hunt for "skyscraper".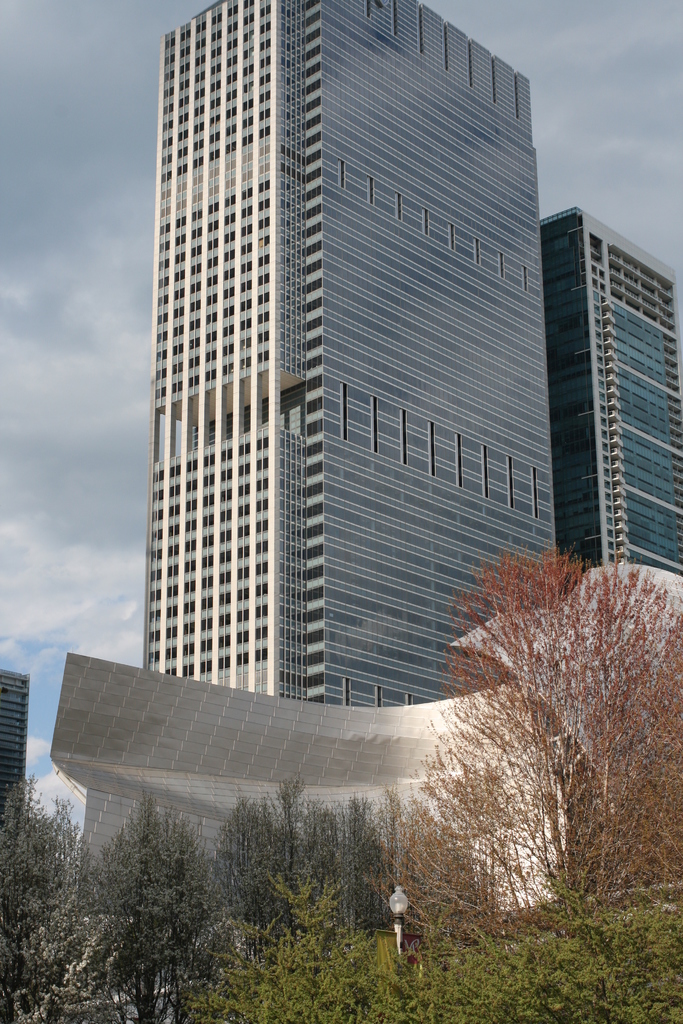
Hunted down at pyautogui.locateOnScreen(145, 0, 559, 703).
